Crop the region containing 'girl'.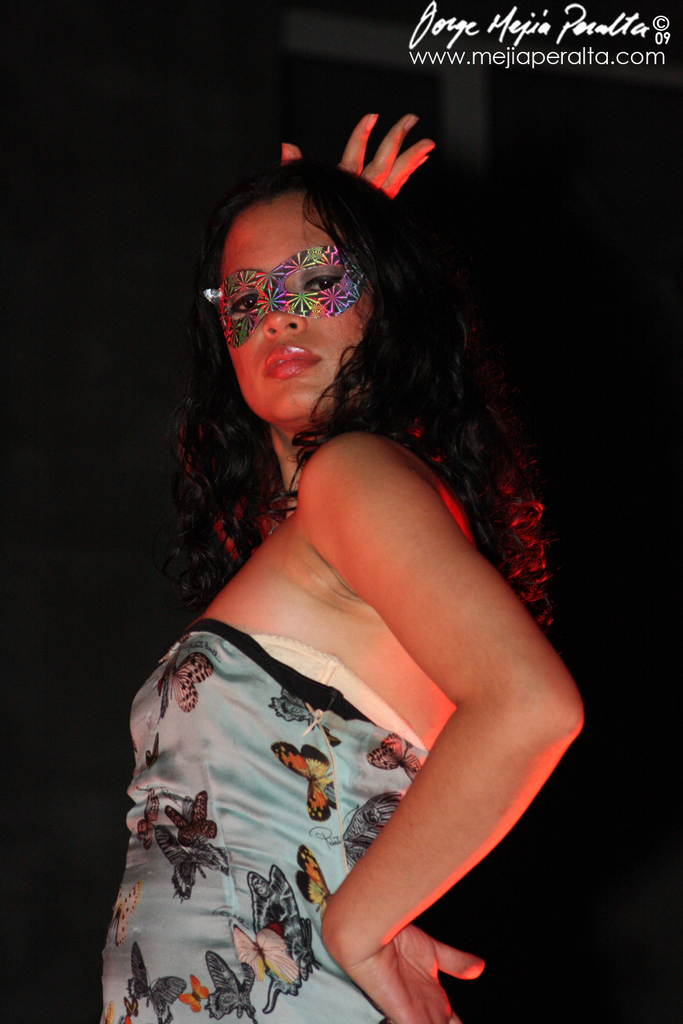
Crop region: [x1=50, y1=110, x2=586, y2=1023].
